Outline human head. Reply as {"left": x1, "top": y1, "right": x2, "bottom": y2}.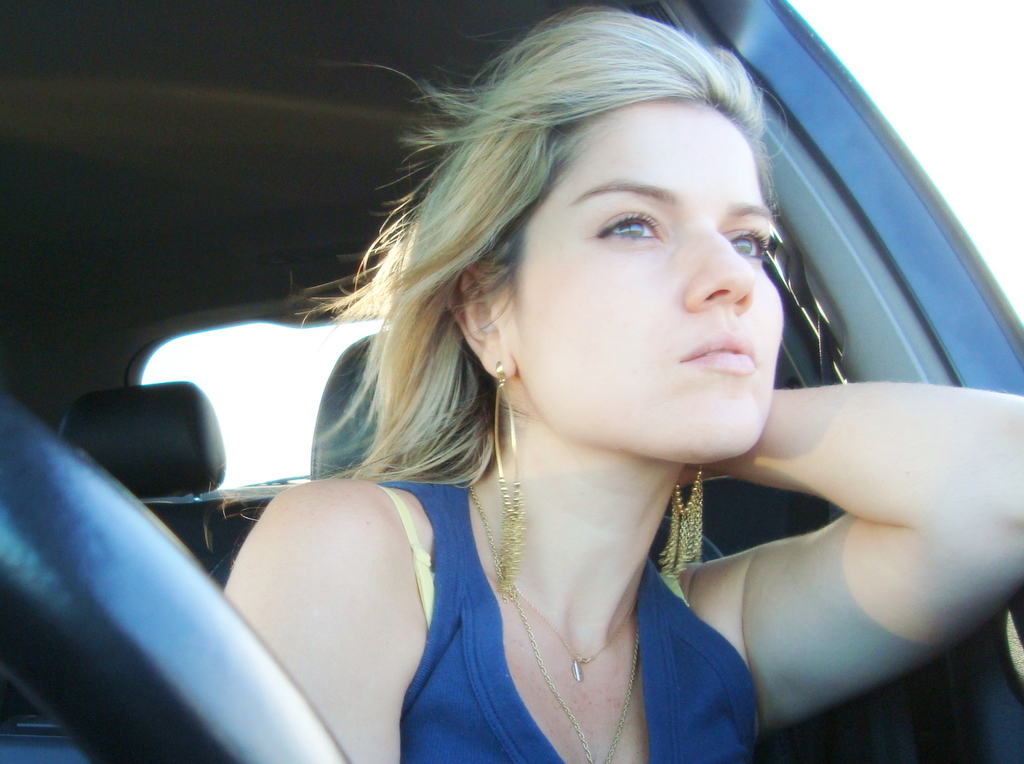
{"left": 457, "top": 37, "right": 825, "bottom": 466}.
